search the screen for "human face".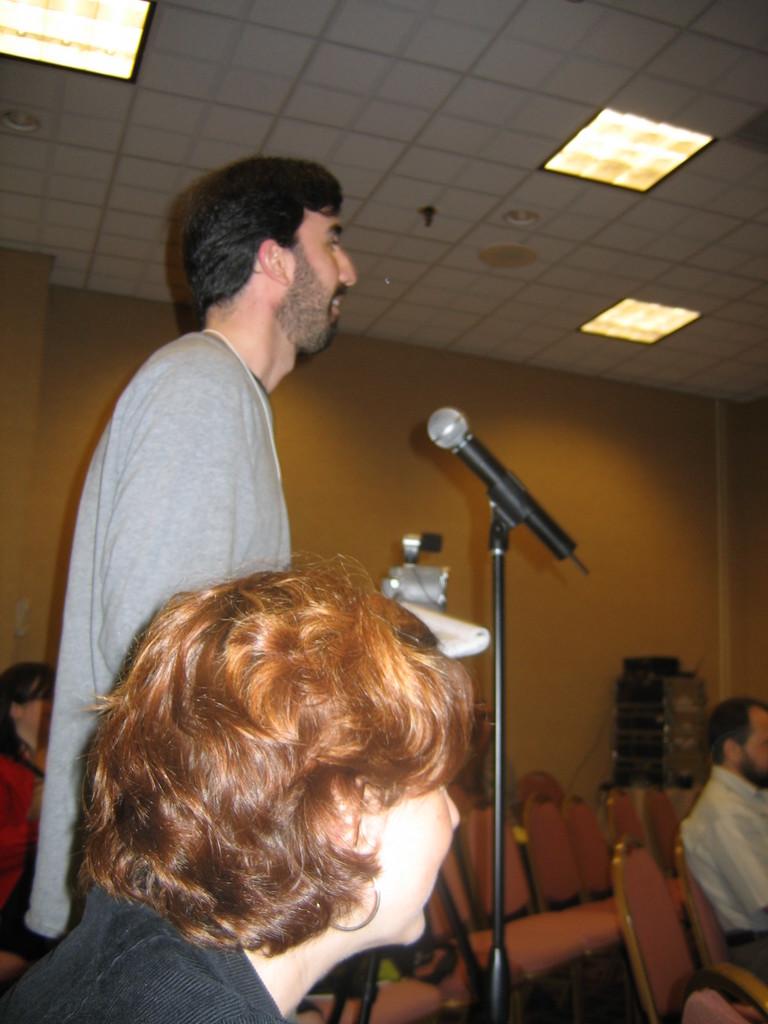
Found at (x1=295, y1=209, x2=361, y2=349).
